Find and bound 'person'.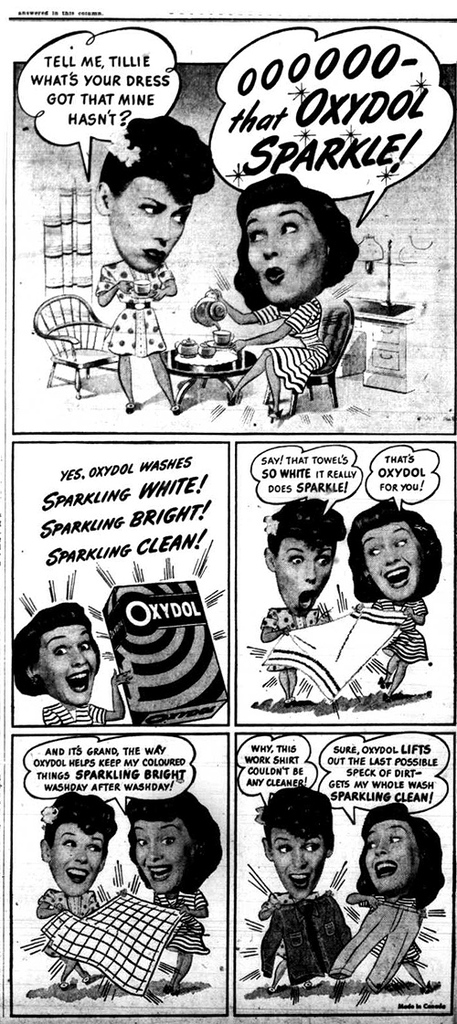
Bound: 203/178/358/422.
